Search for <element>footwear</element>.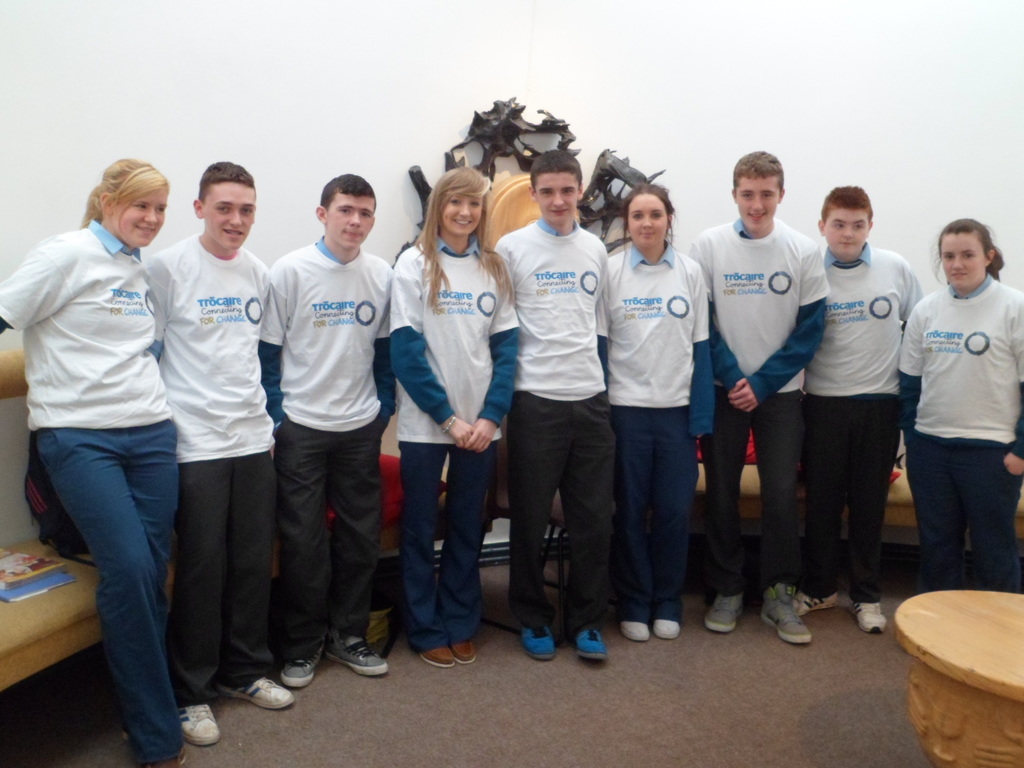
Found at (649,611,684,640).
